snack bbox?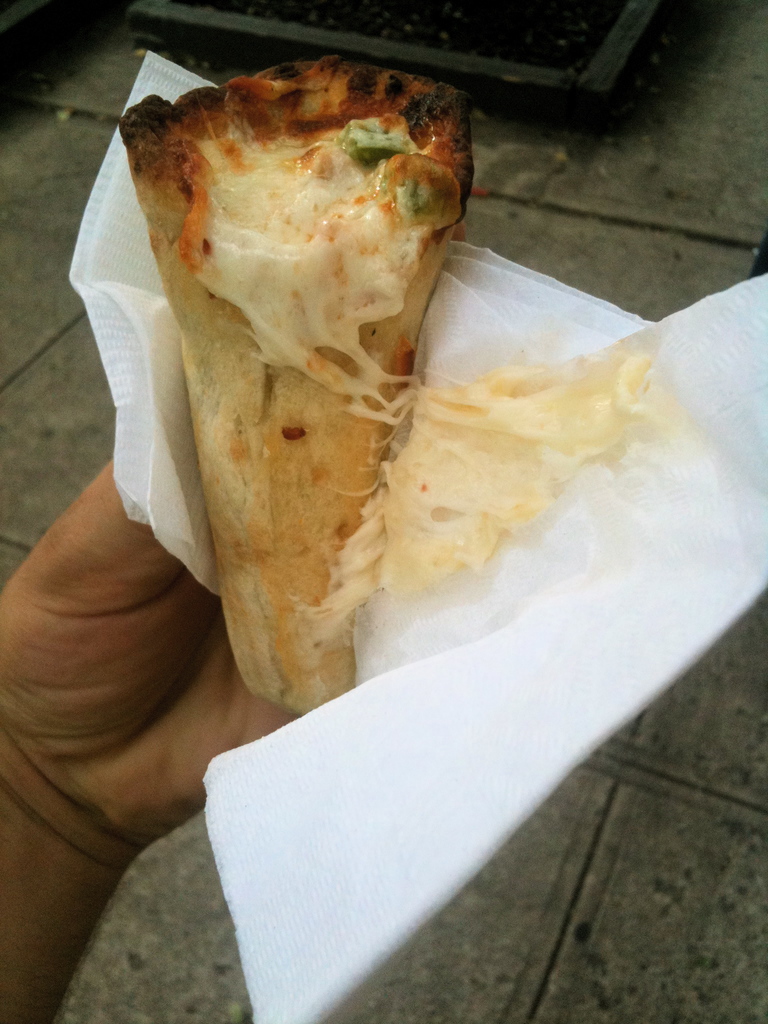
(153, 118, 422, 716)
